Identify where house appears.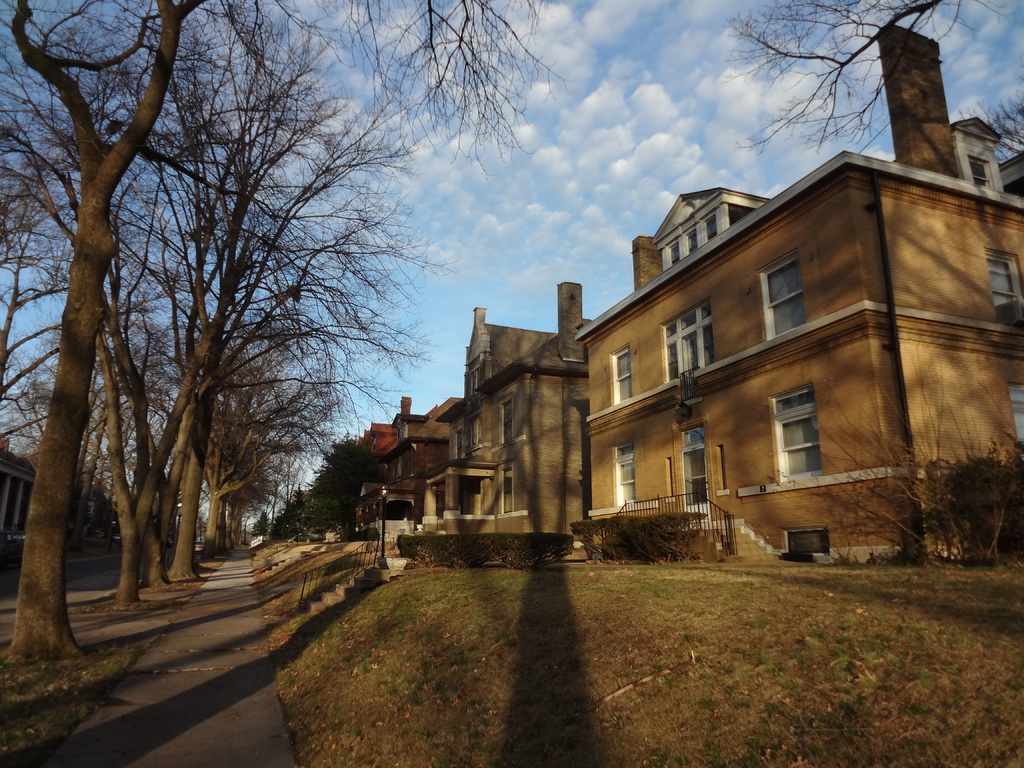
Appears at {"left": 435, "top": 276, "right": 608, "bottom": 556}.
